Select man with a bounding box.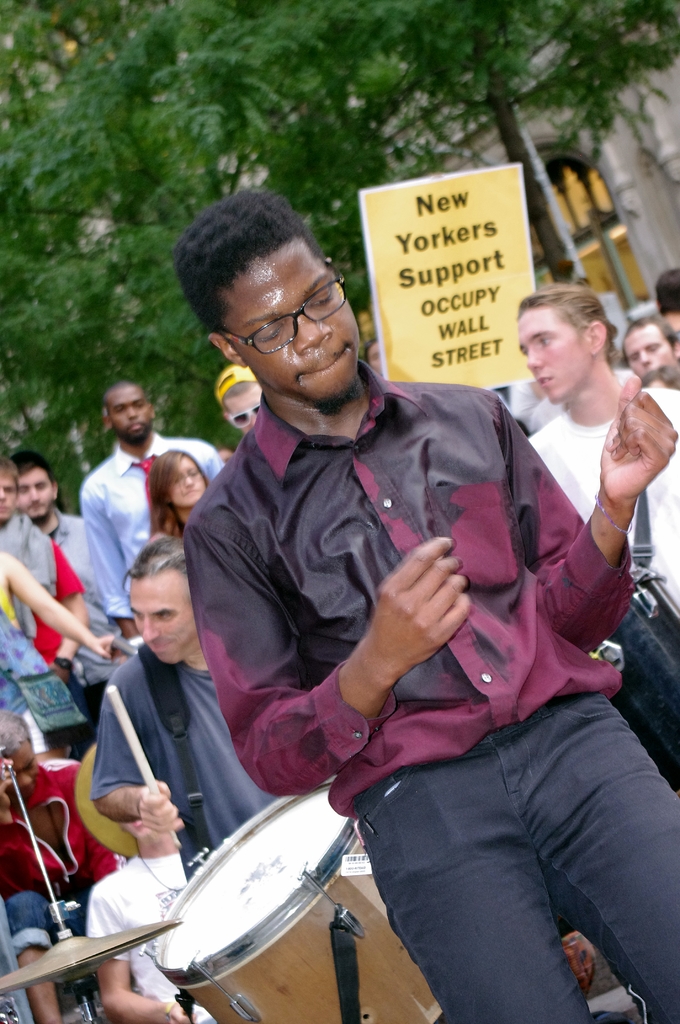
x1=129, y1=200, x2=636, y2=993.
